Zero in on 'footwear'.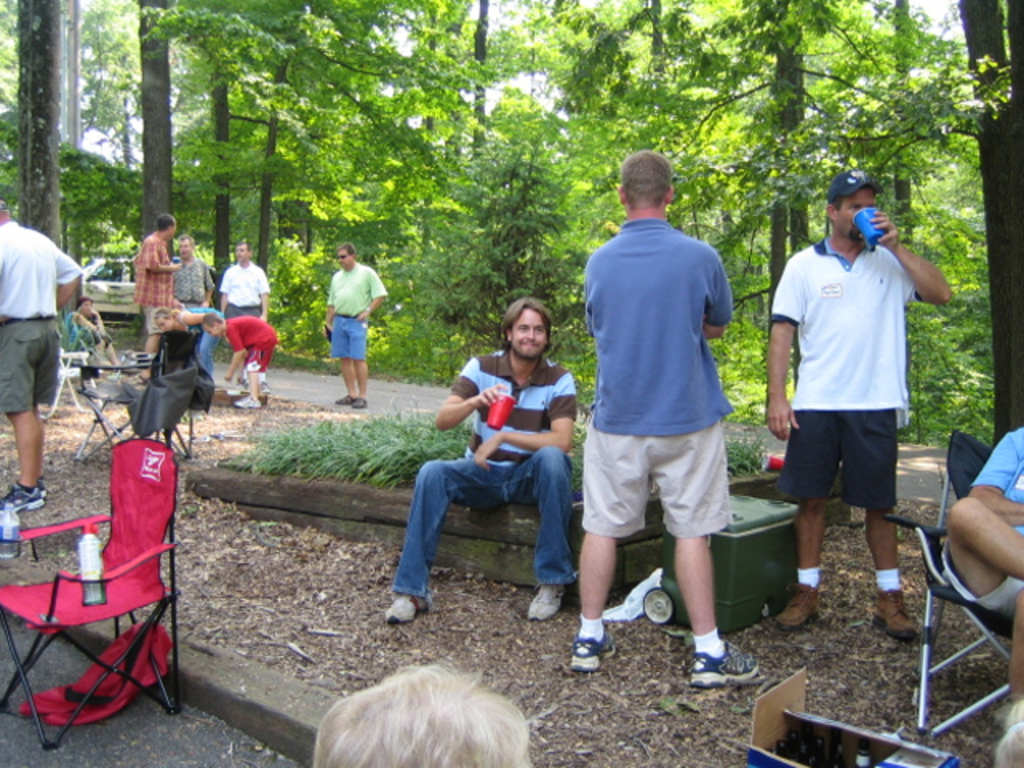
Zeroed in: [232,379,250,397].
